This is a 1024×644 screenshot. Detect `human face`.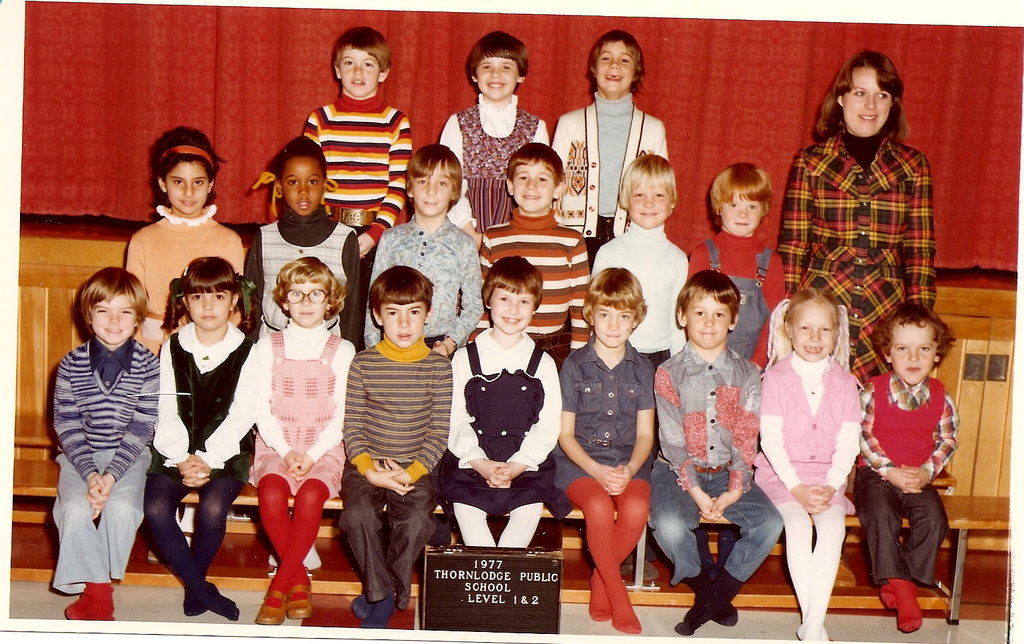
719 193 762 229.
